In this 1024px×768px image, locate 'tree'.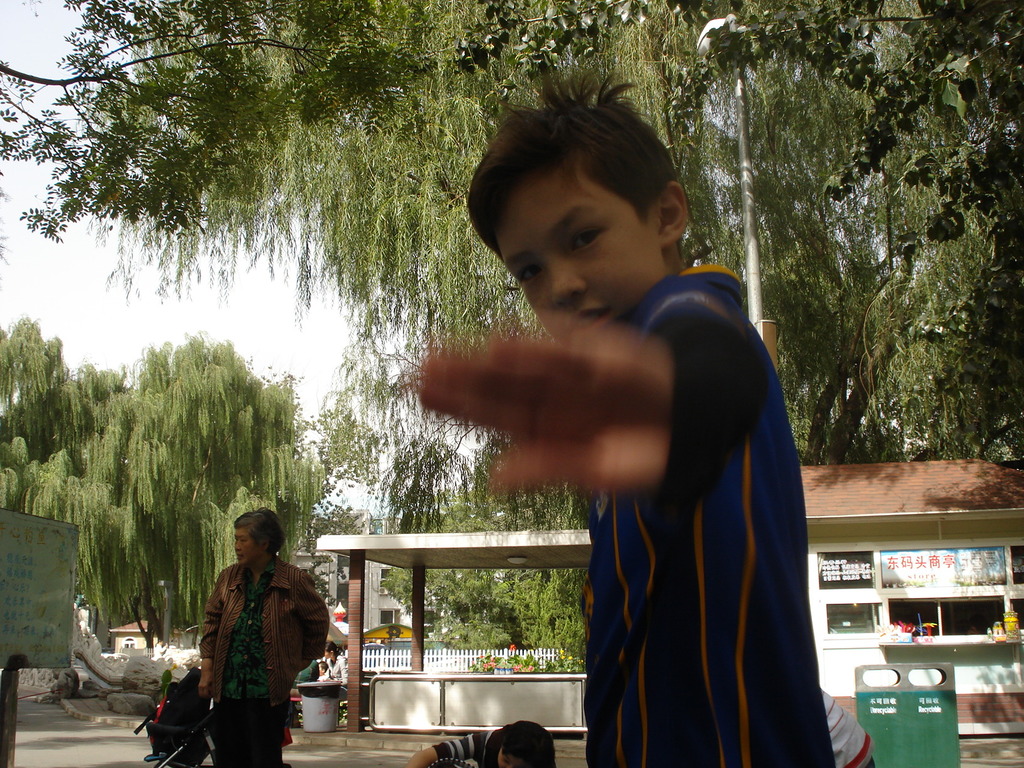
Bounding box: [left=443, top=0, right=1023, bottom=384].
